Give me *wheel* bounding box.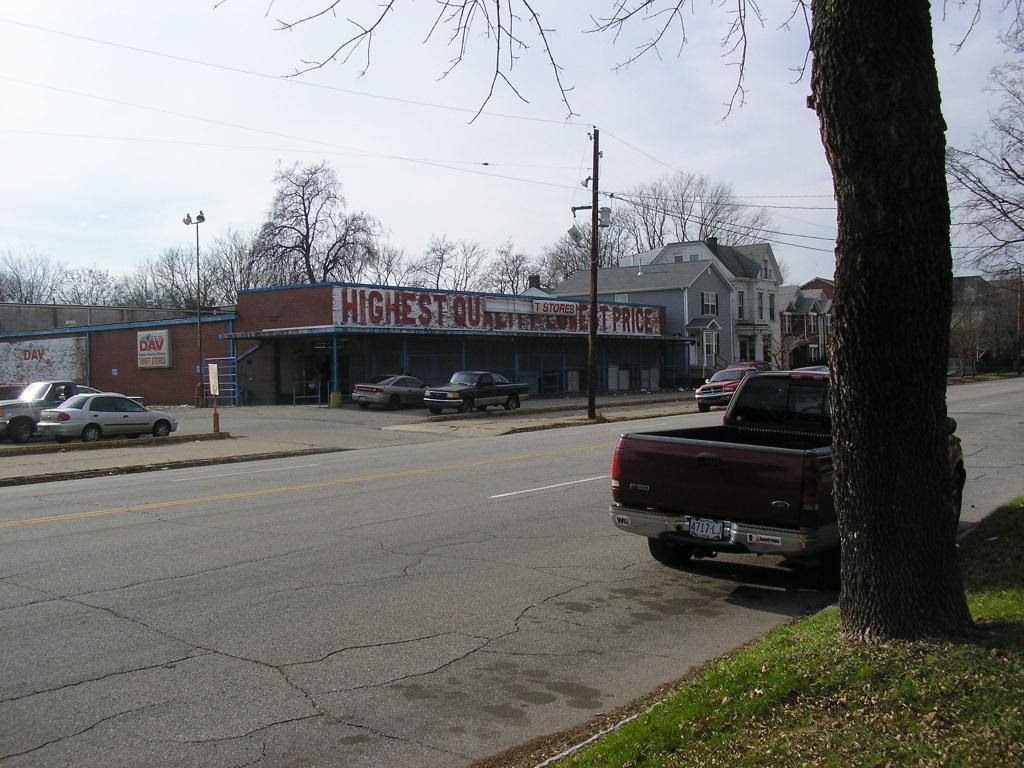
box(479, 405, 487, 413).
